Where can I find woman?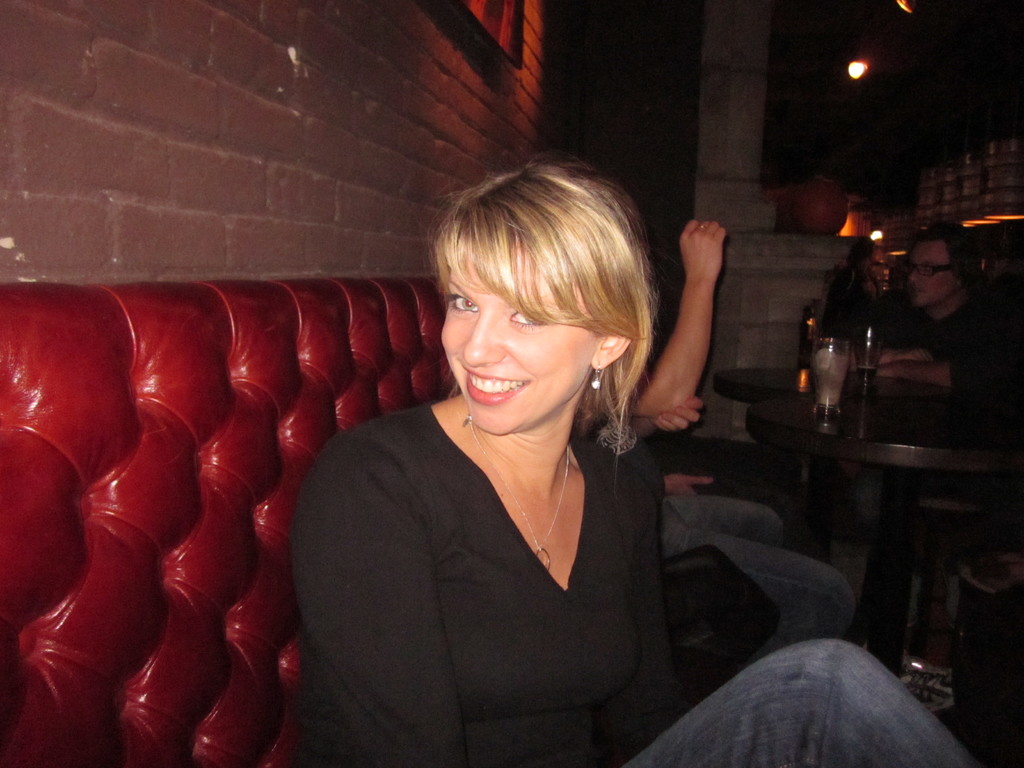
You can find it at [361, 156, 753, 743].
